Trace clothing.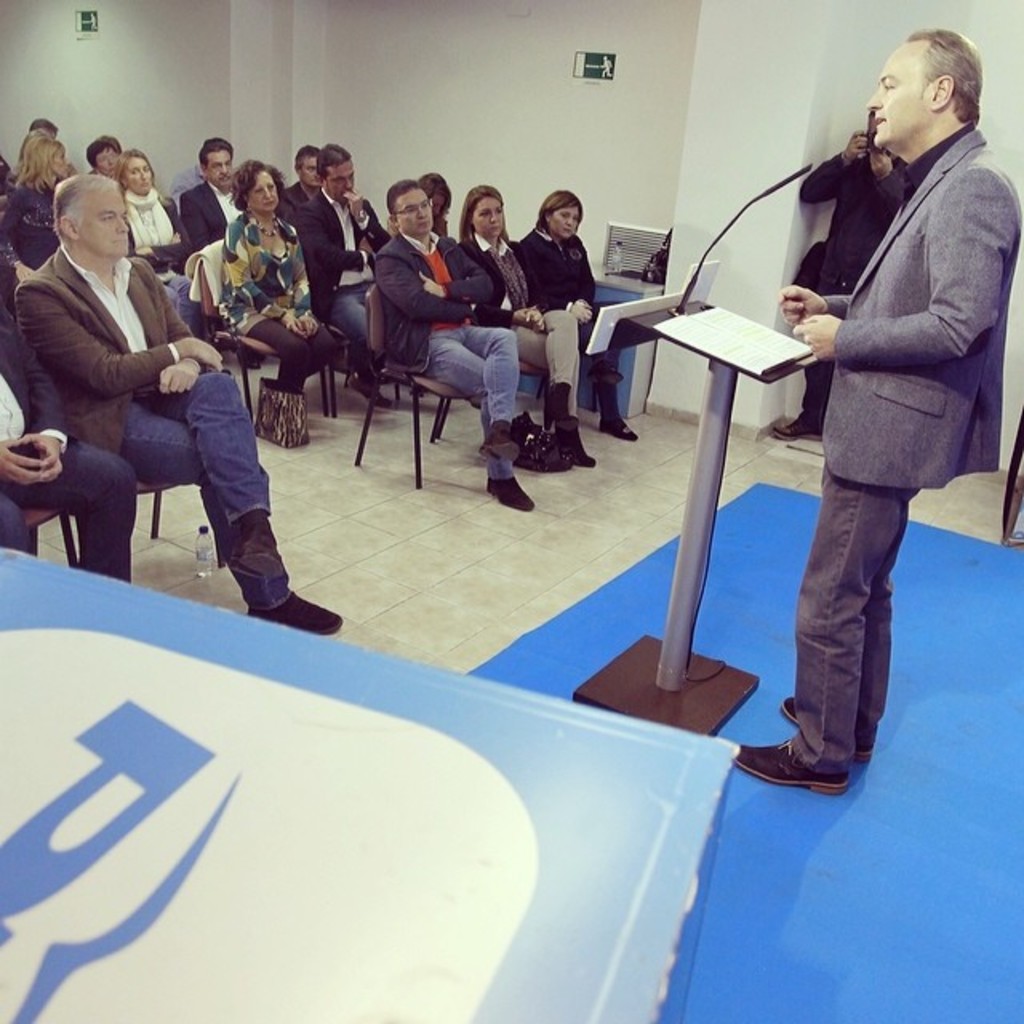
Traced to 2 181 58 270.
